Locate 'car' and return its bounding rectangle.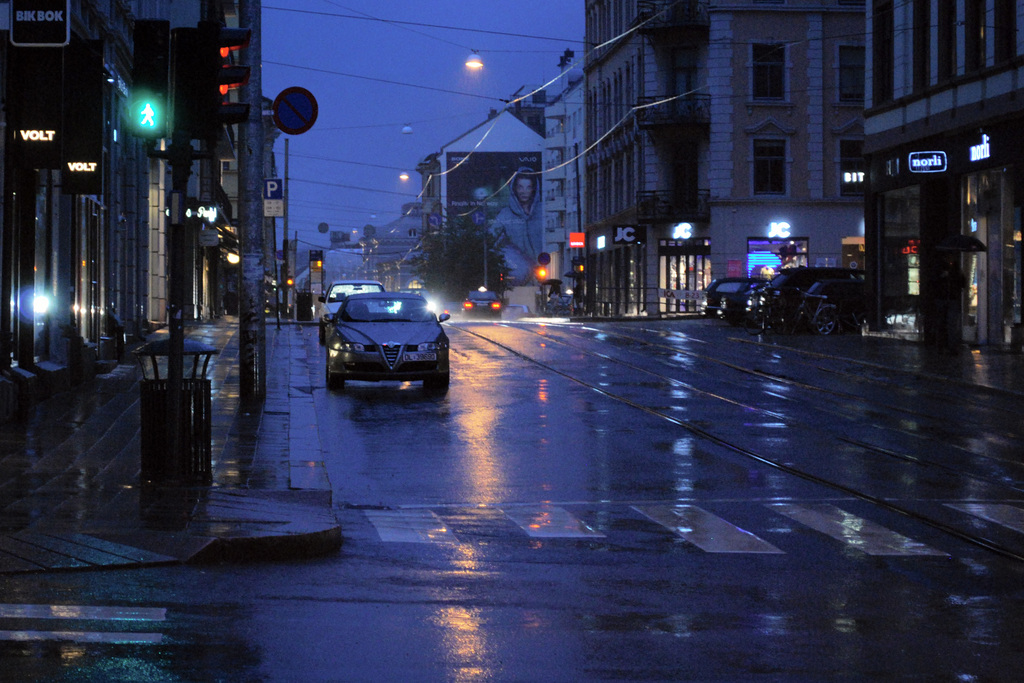
Rect(460, 285, 502, 319).
